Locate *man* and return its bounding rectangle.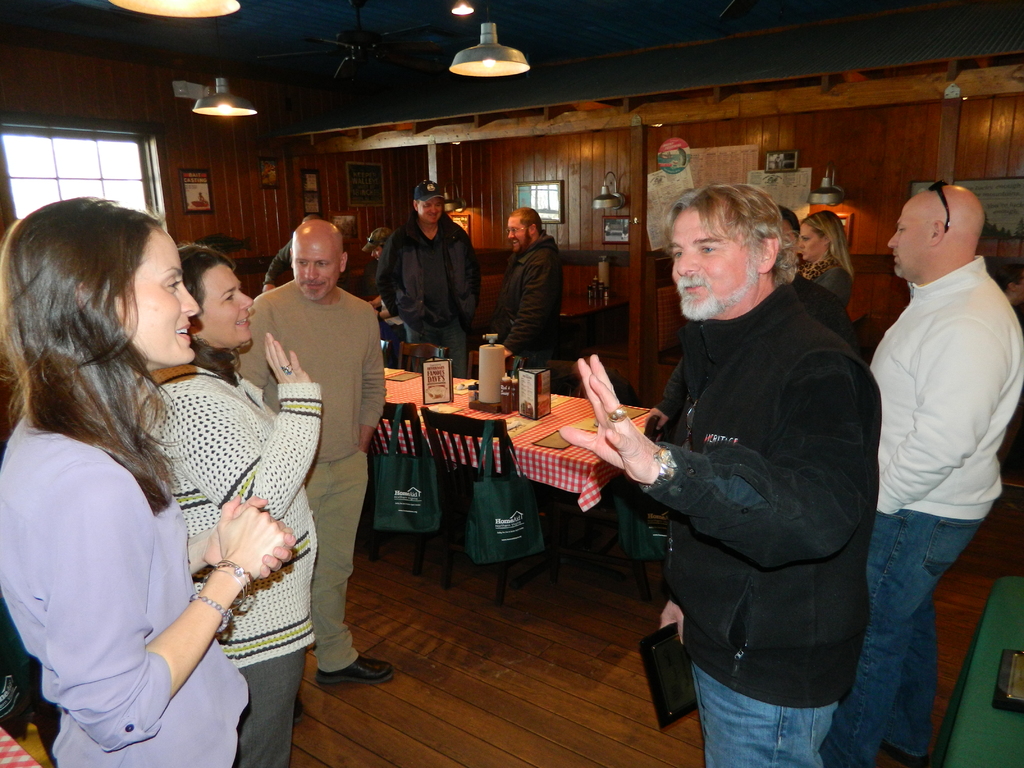
[left=232, top=219, right=394, bottom=717].
